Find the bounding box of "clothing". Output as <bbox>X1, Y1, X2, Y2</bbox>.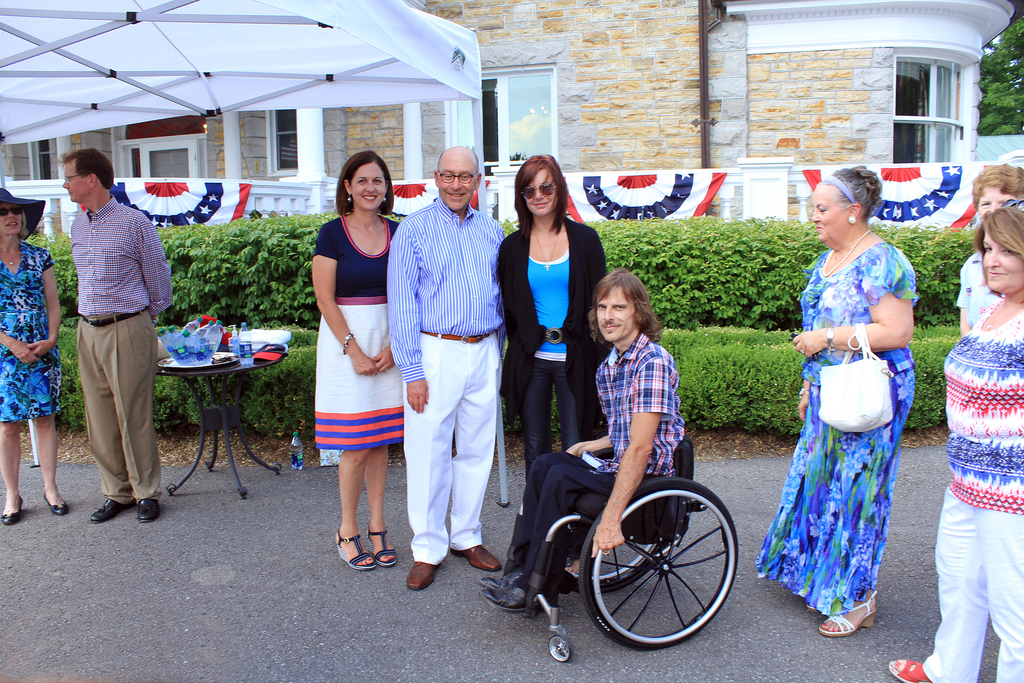
<bbox>751, 236, 917, 613</bbox>.
